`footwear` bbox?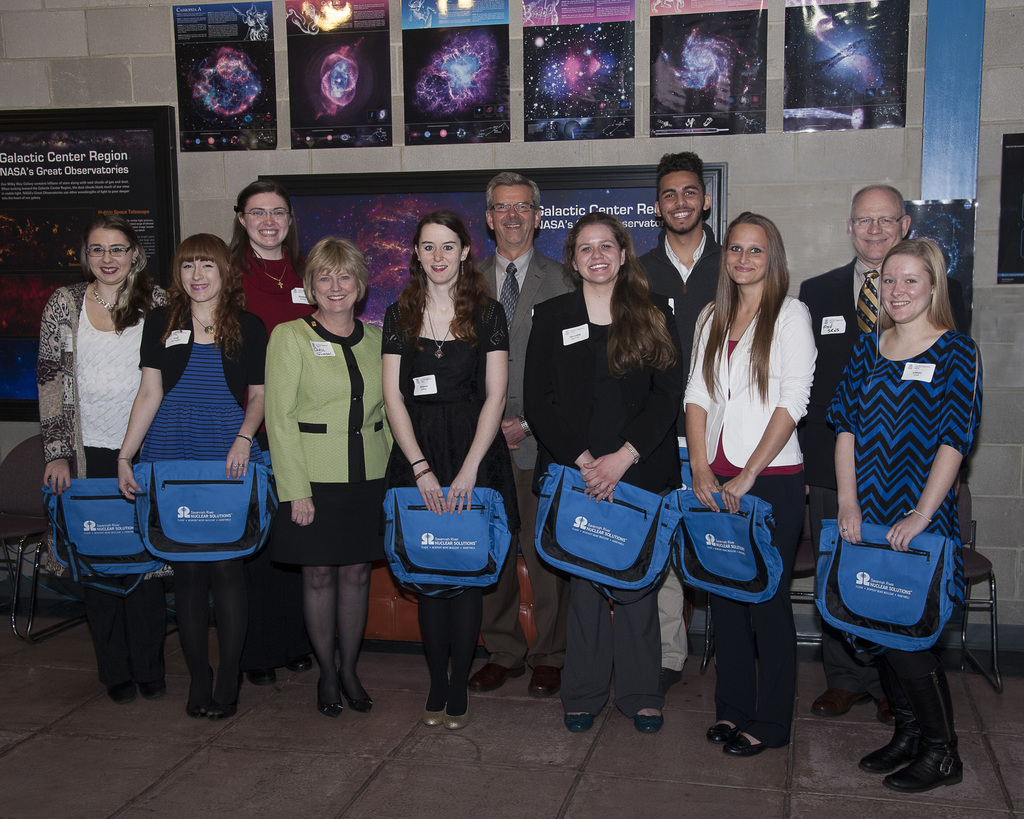
Rect(801, 683, 885, 715)
